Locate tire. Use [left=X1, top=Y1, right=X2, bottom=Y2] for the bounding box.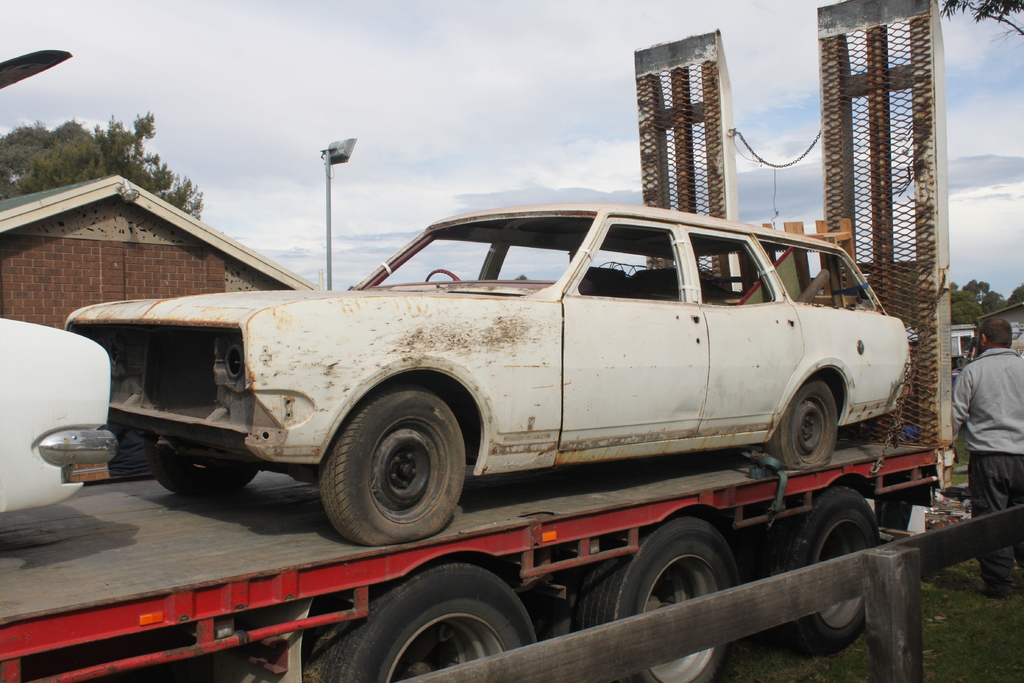
[left=765, top=379, right=842, bottom=473].
